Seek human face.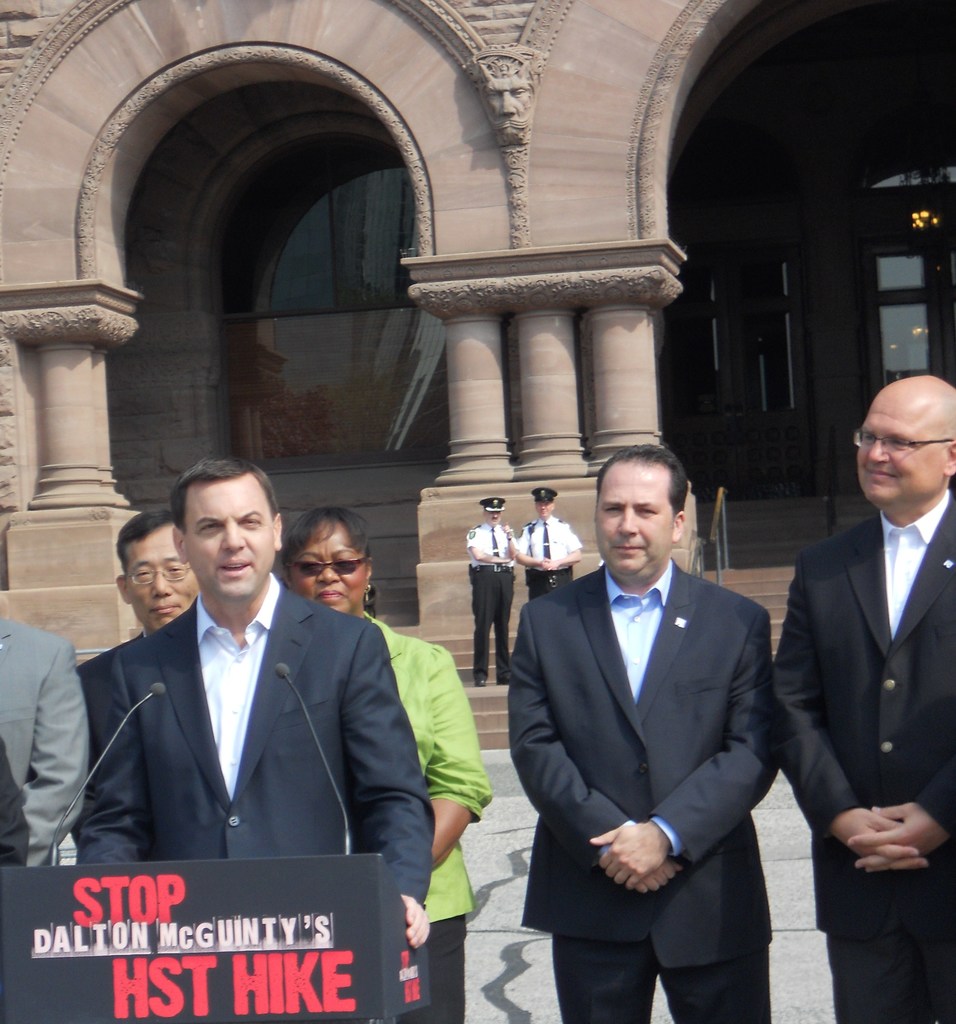
290:524:363:614.
